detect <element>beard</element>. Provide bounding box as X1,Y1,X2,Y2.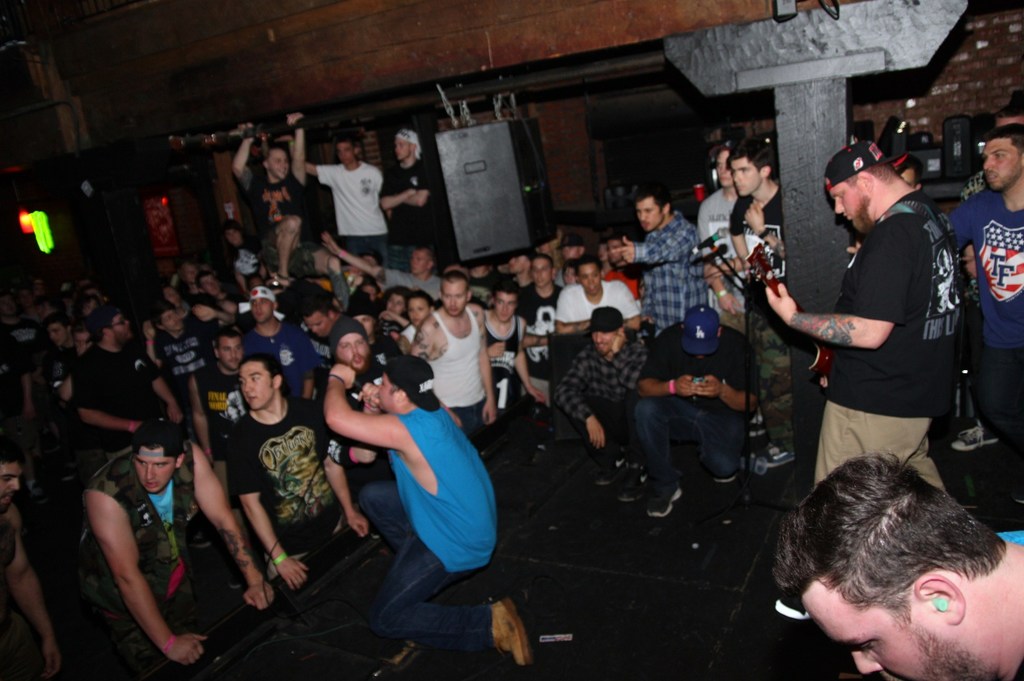
851,198,872,232.
